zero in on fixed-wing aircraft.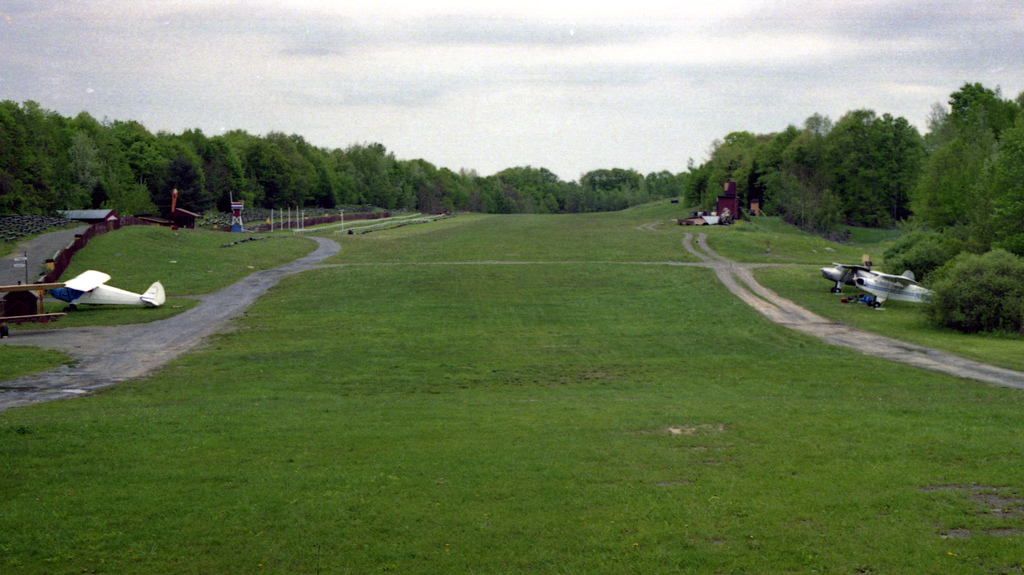
Zeroed in: detection(820, 259, 870, 287).
